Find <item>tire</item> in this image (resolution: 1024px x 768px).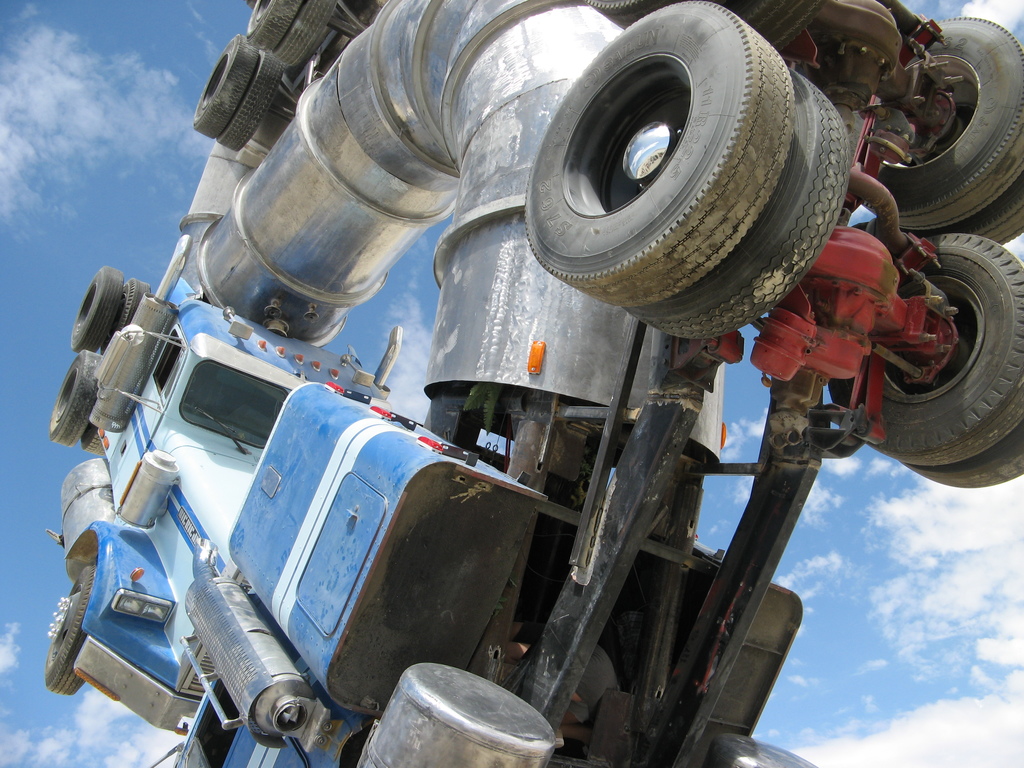
(44, 552, 96, 693).
